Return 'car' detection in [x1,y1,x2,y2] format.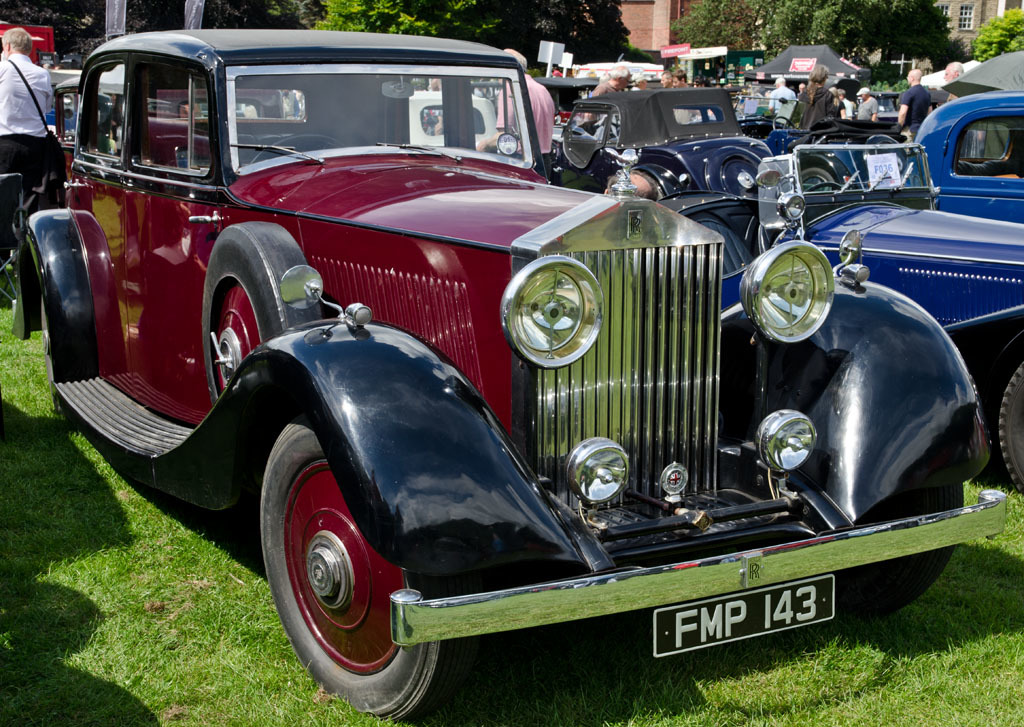
[650,136,1023,490].
